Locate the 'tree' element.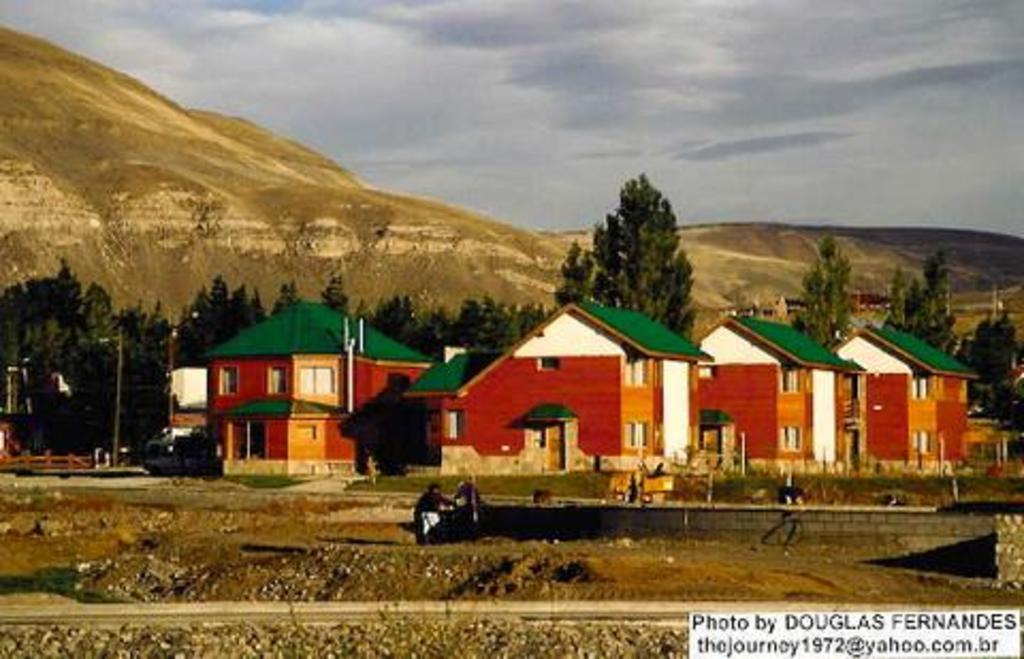
Element bbox: (x1=320, y1=273, x2=350, y2=311).
